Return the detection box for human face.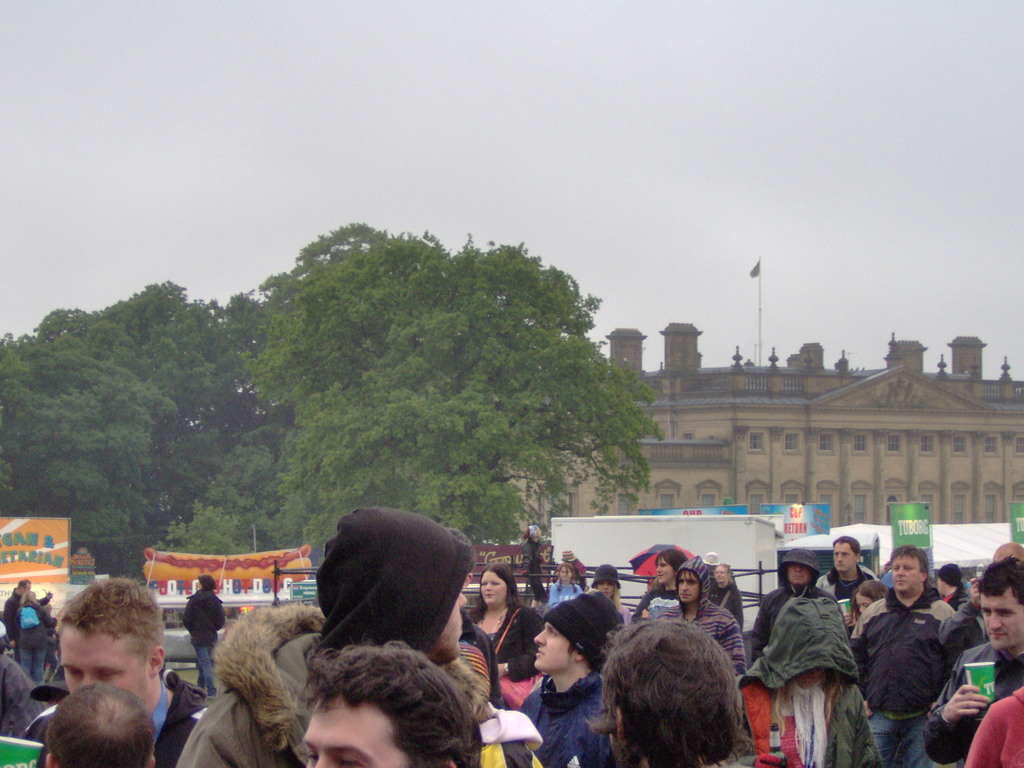
[left=677, top=573, right=700, bottom=602].
